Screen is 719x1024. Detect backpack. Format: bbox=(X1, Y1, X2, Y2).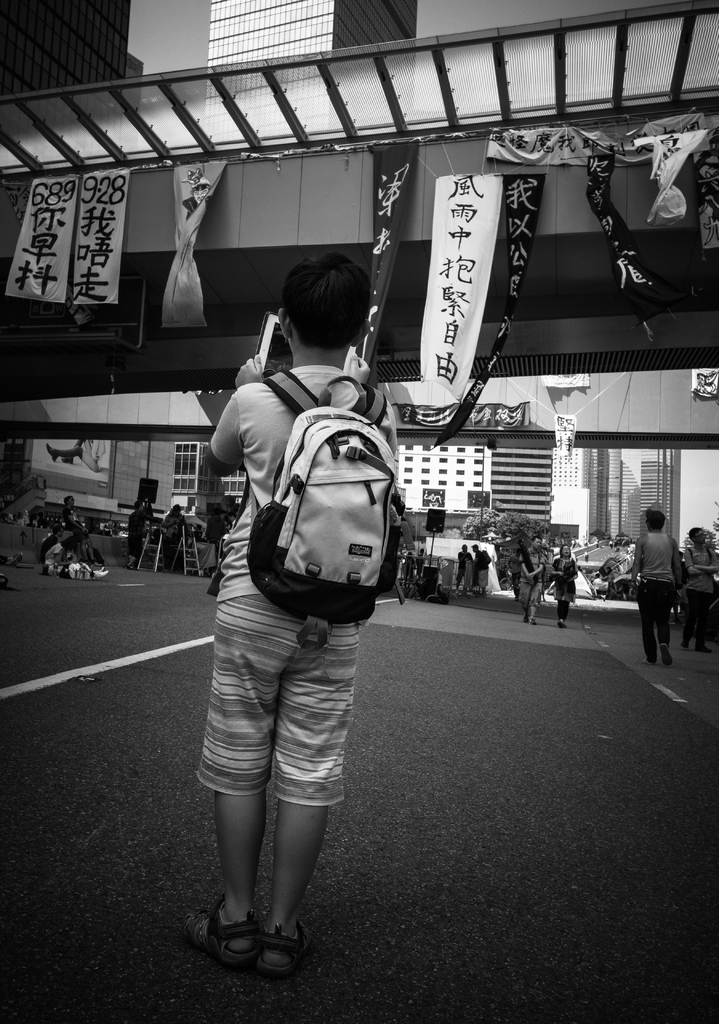
bbox=(243, 367, 407, 649).
